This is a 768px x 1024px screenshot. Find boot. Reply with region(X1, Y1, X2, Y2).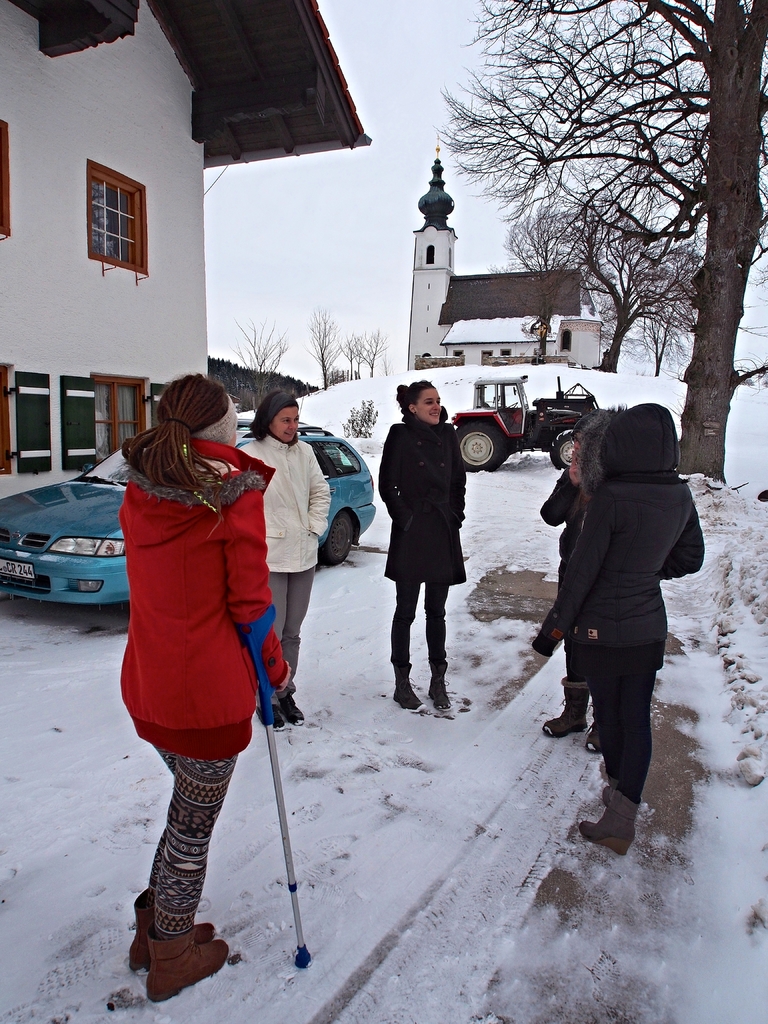
region(539, 672, 586, 735).
